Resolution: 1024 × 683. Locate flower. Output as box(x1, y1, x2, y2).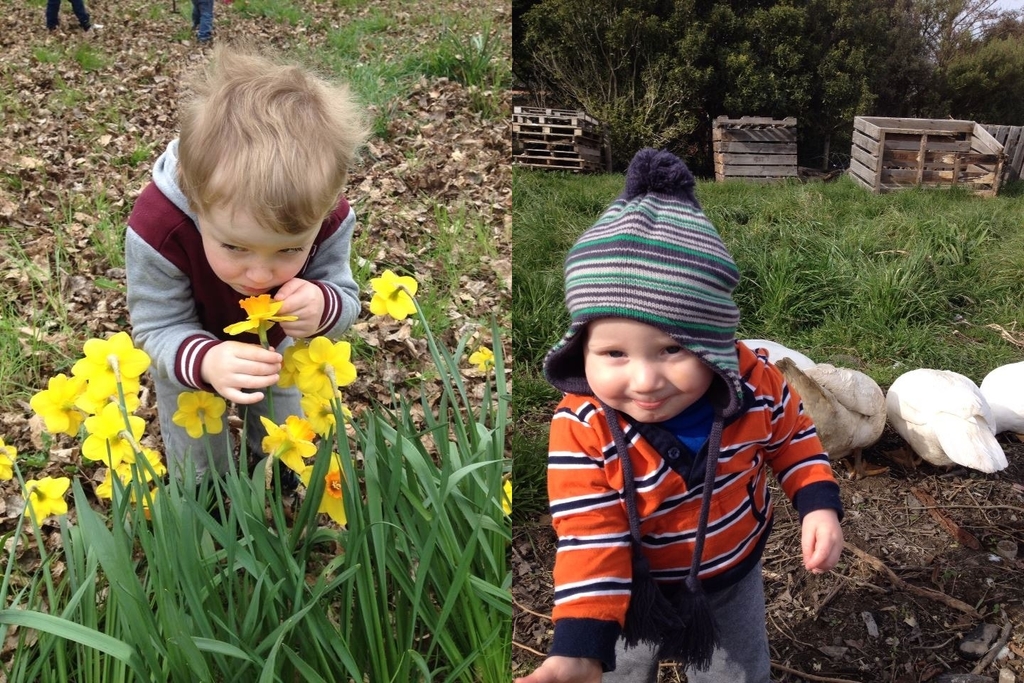
box(470, 344, 500, 371).
